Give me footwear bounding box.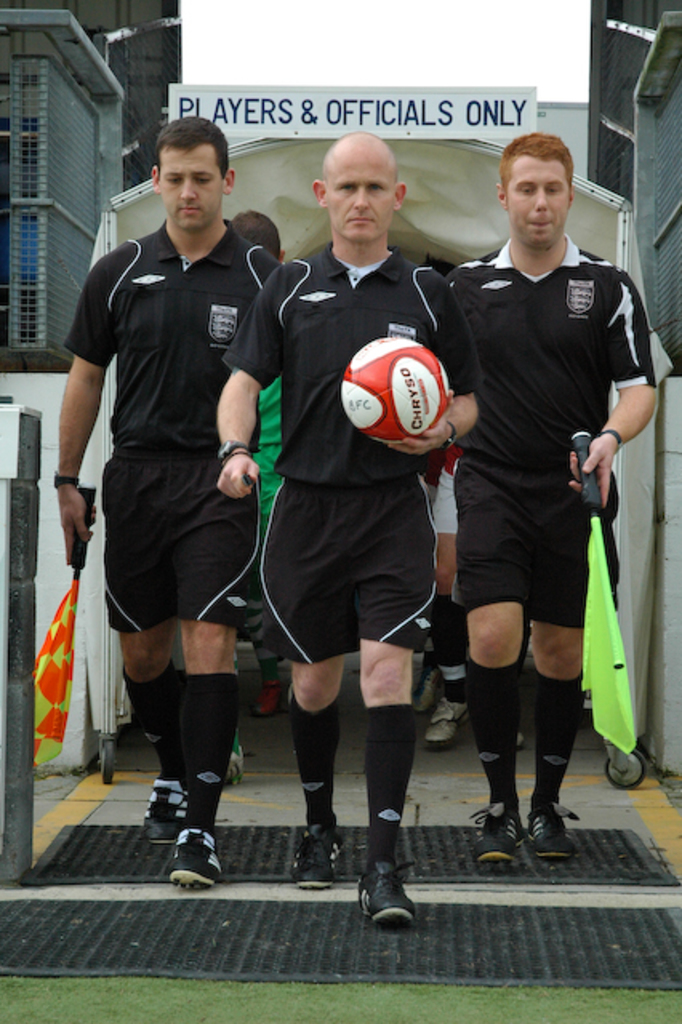
BBox(424, 650, 447, 709).
